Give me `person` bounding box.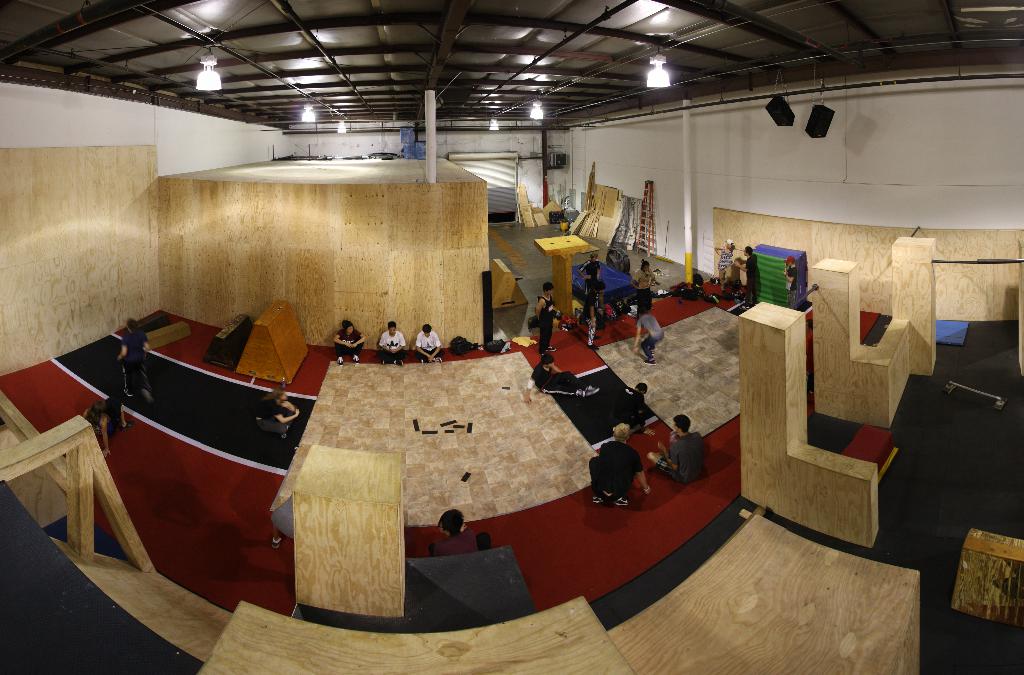
box(414, 323, 442, 360).
